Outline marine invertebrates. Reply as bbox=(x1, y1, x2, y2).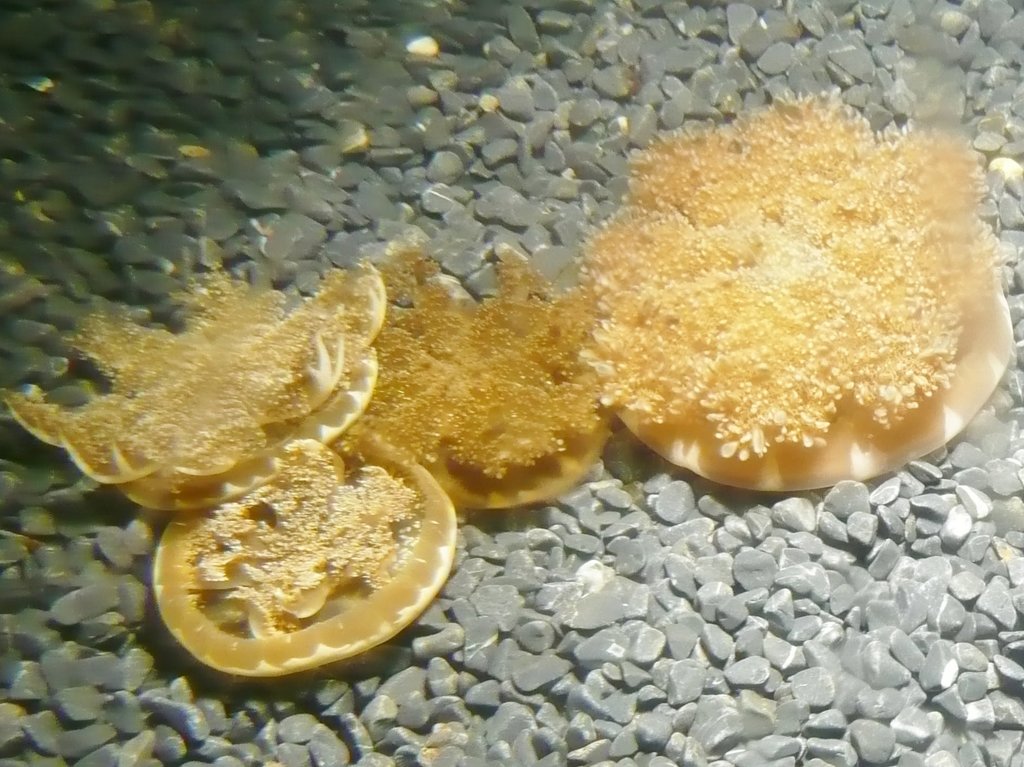
bbox=(335, 230, 623, 506).
